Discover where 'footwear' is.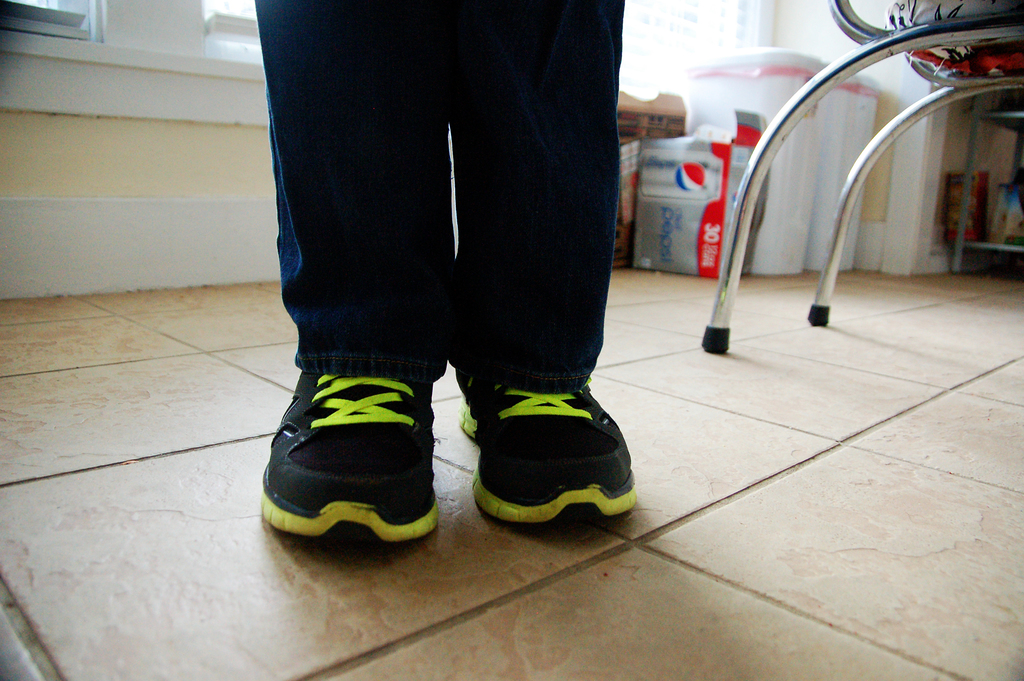
Discovered at <region>257, 371, 444, 555</region>.
